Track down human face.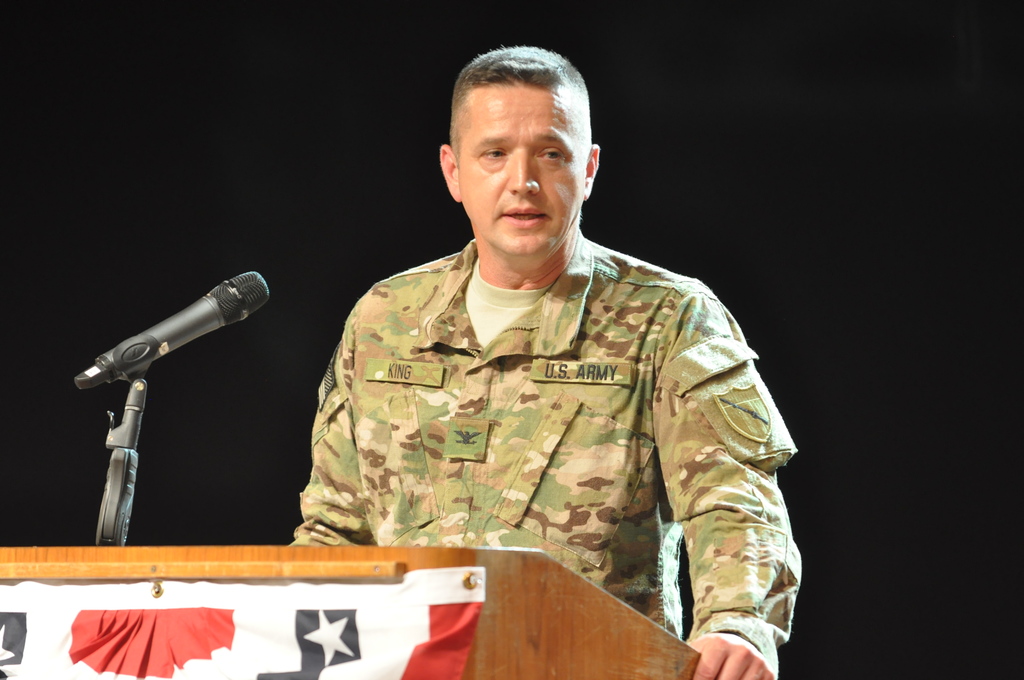
Tracked to x1=456, y1=88, x2=589, y2=263.
